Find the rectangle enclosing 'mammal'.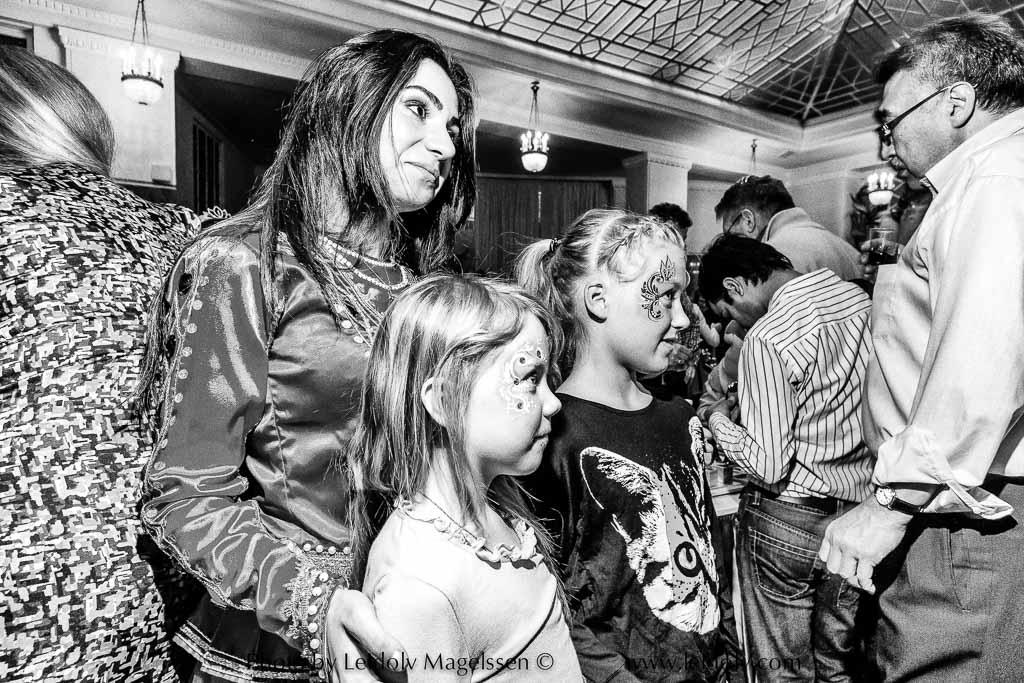
313:255:606:667.
